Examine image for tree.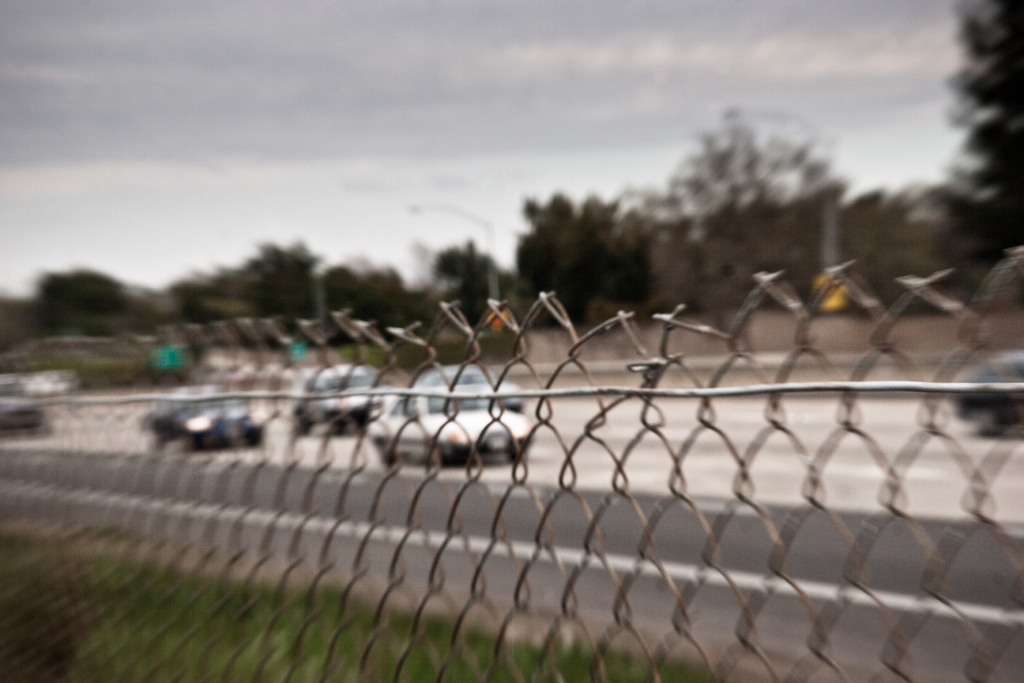
Examination result: 614/92/865/324.
